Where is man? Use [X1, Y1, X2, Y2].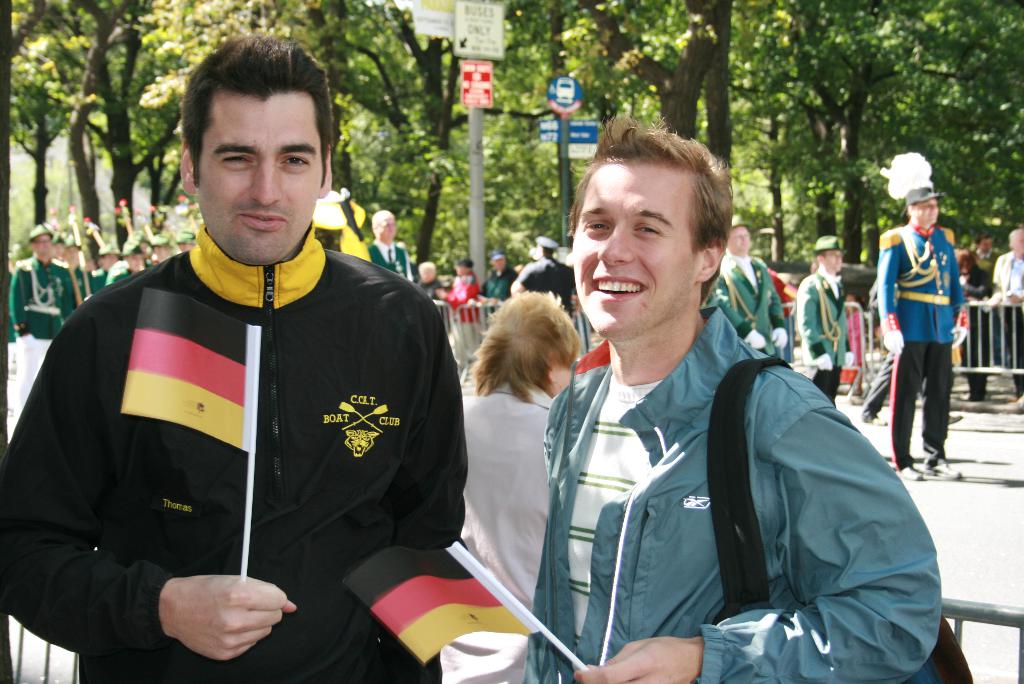
[362, 201, 427, 296].
